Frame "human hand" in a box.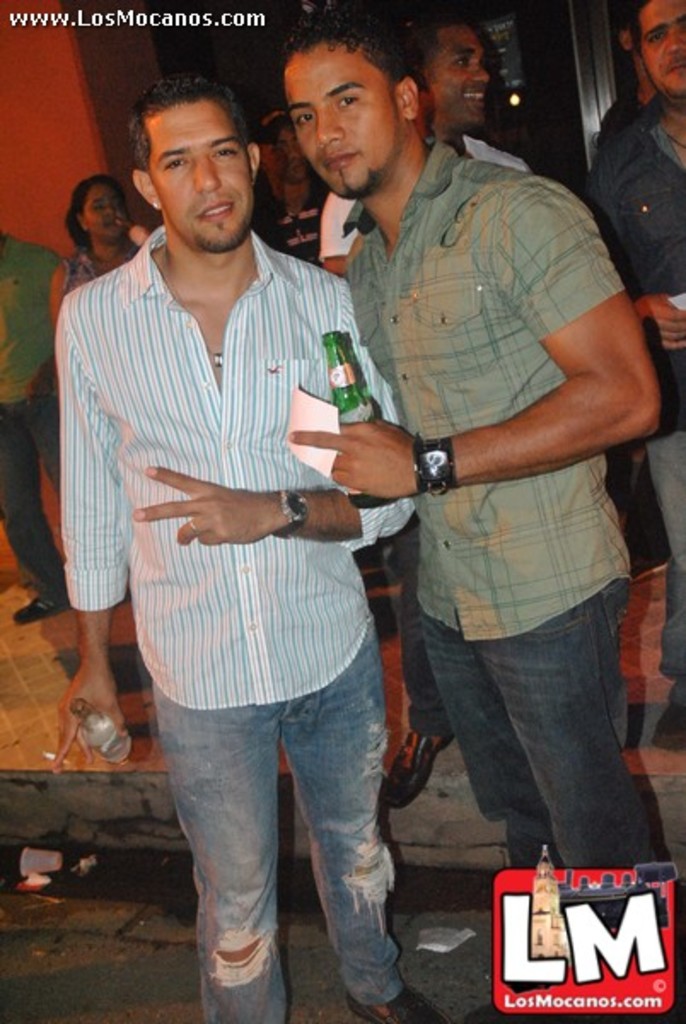
region(128, 222, 154, 249).
